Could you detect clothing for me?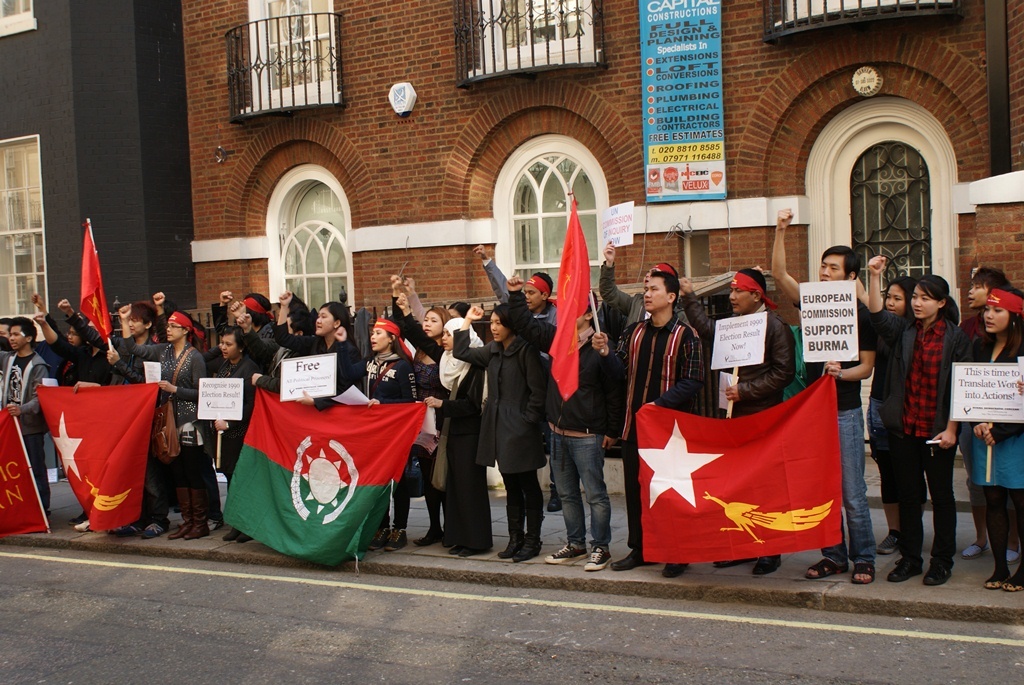
Detection result: <bbox>47, 331, 94, 383</bbox>.
